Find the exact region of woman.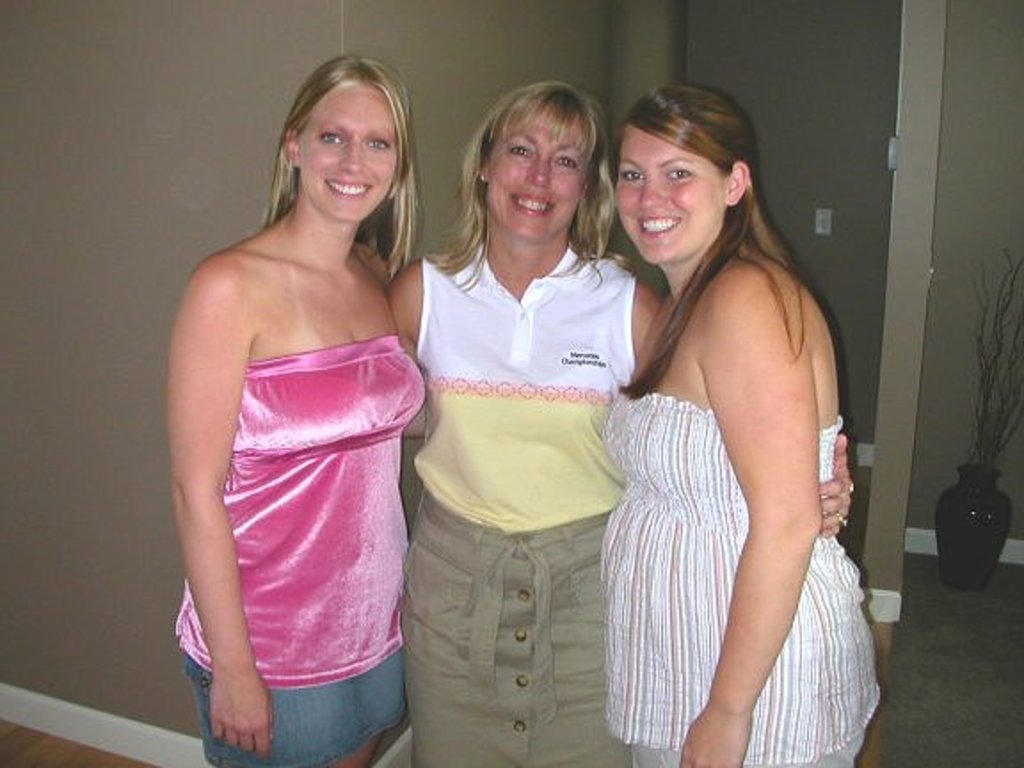
Exact region: box(384, 80, 853, 766).
